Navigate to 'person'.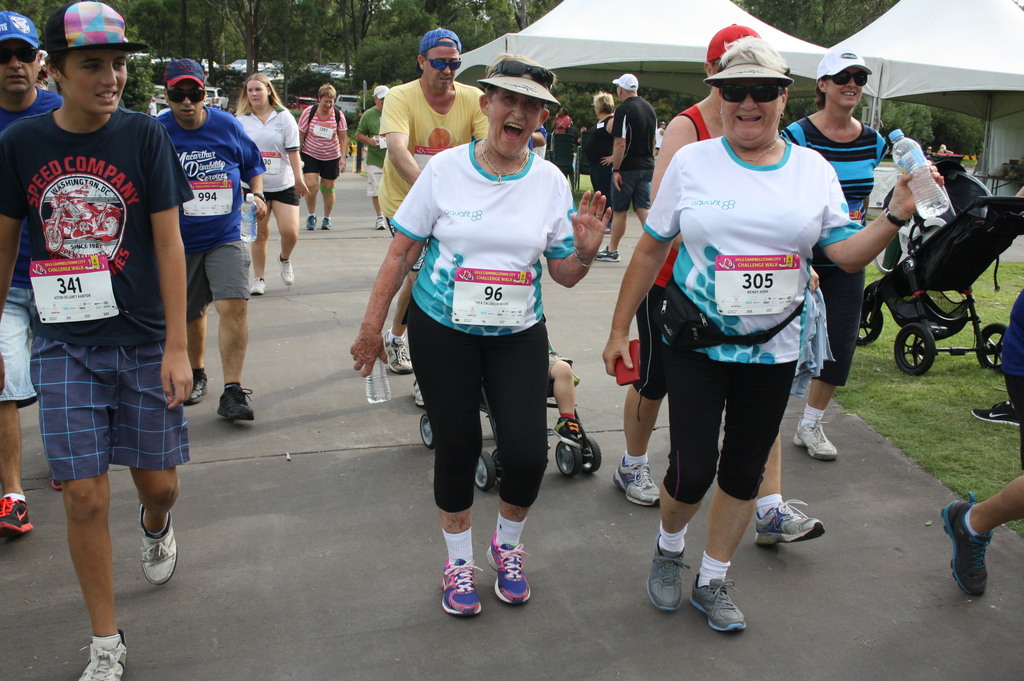
Navigation target: 0 0 200 680.
